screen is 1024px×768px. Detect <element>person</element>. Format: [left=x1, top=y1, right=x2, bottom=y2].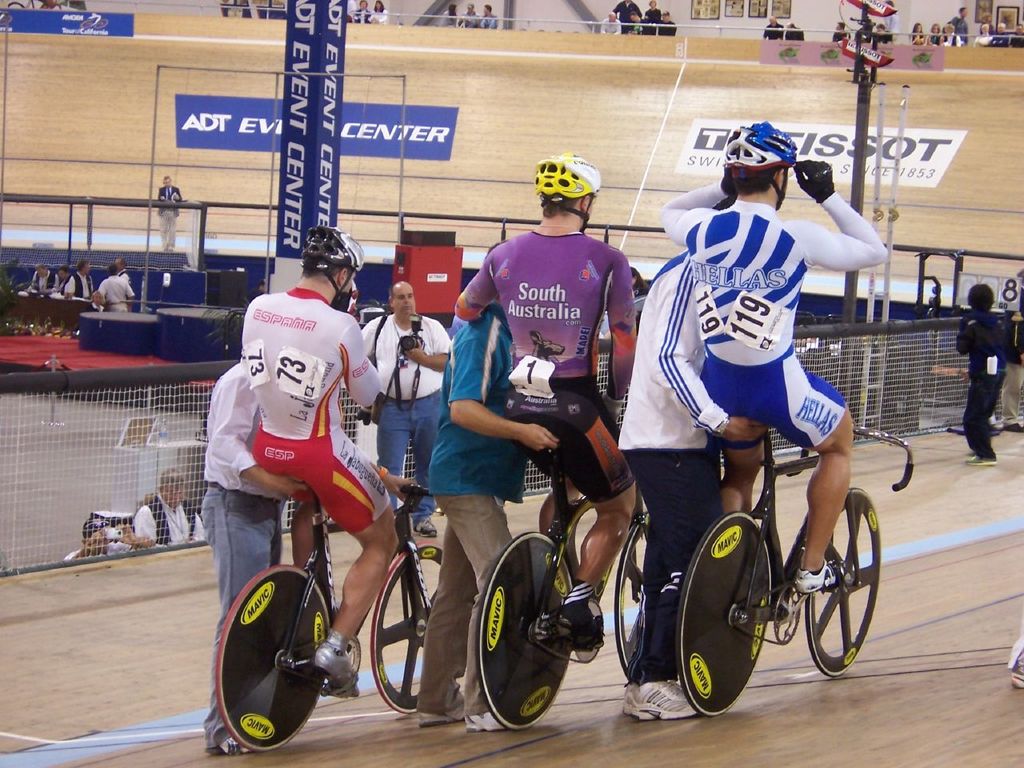
[left=630, top=11, right=643, bottom=35].
